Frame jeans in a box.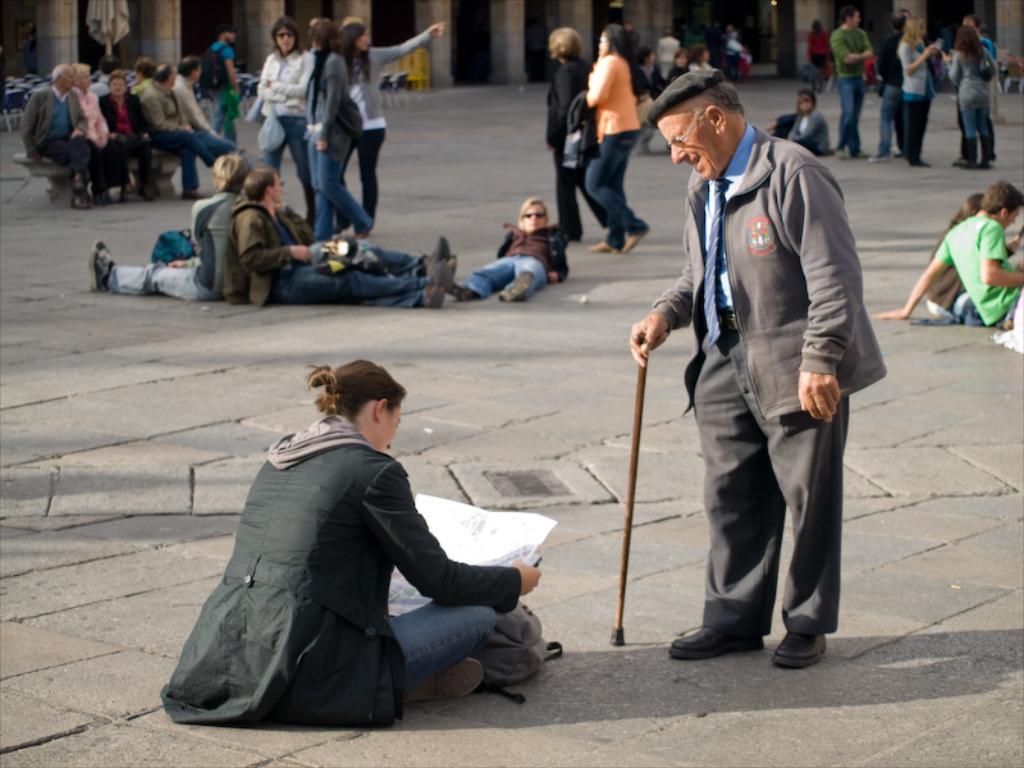
{"x1": 458, "y1": 250, "x2": 541, "y2": 296}.
